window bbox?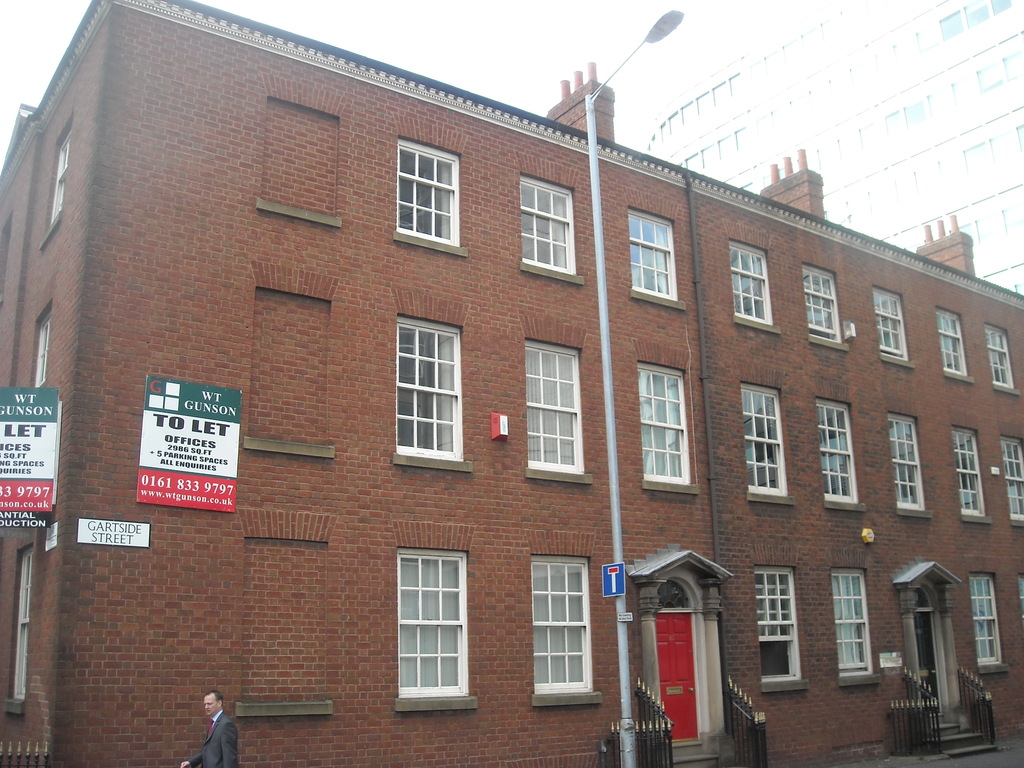
rect(805, 269, 841, 339)
